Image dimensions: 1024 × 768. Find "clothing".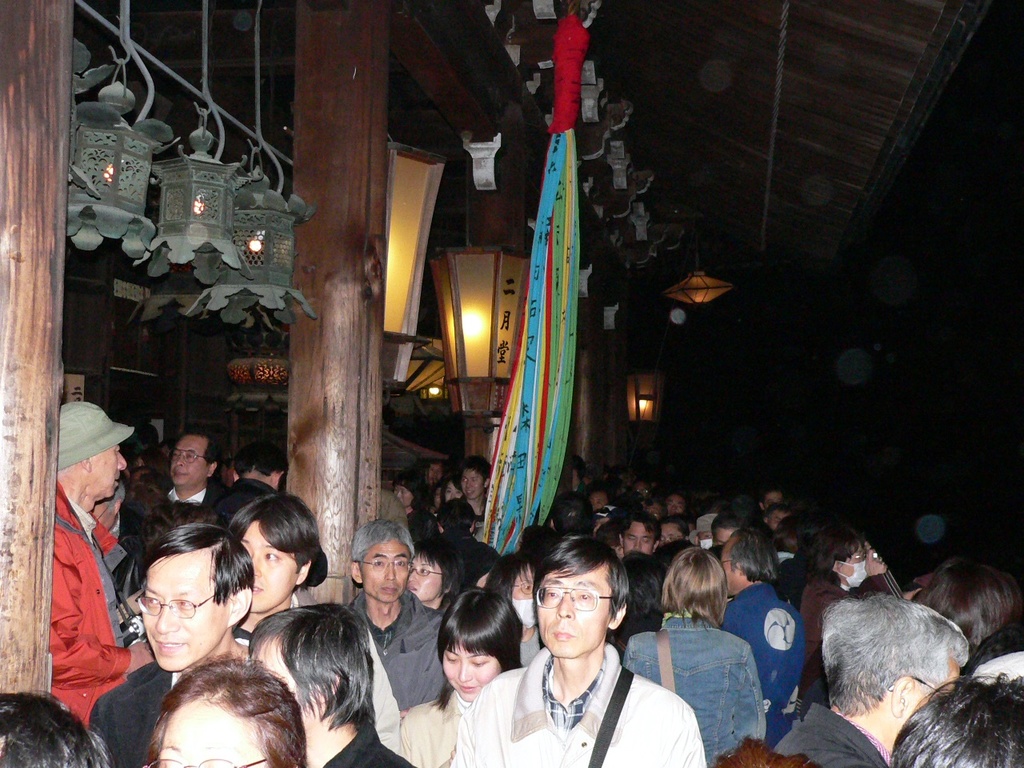
(168,480,240,520).
